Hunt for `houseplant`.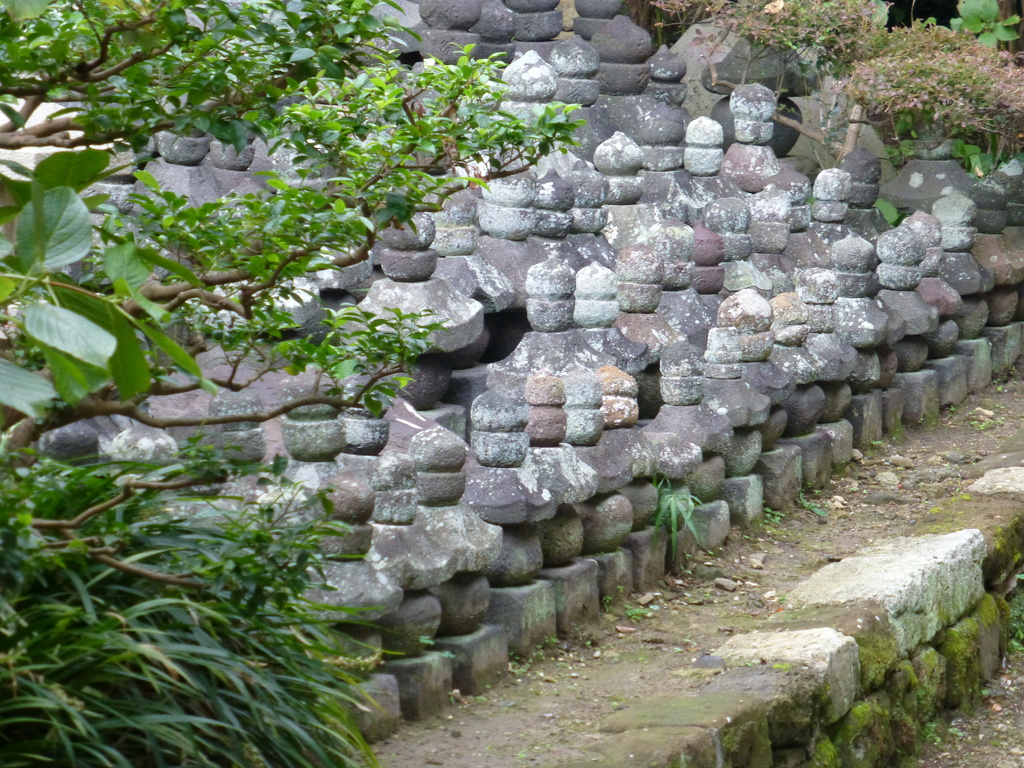
Hunted down at x1=647, y1=0, x2=1023, y2=184.
